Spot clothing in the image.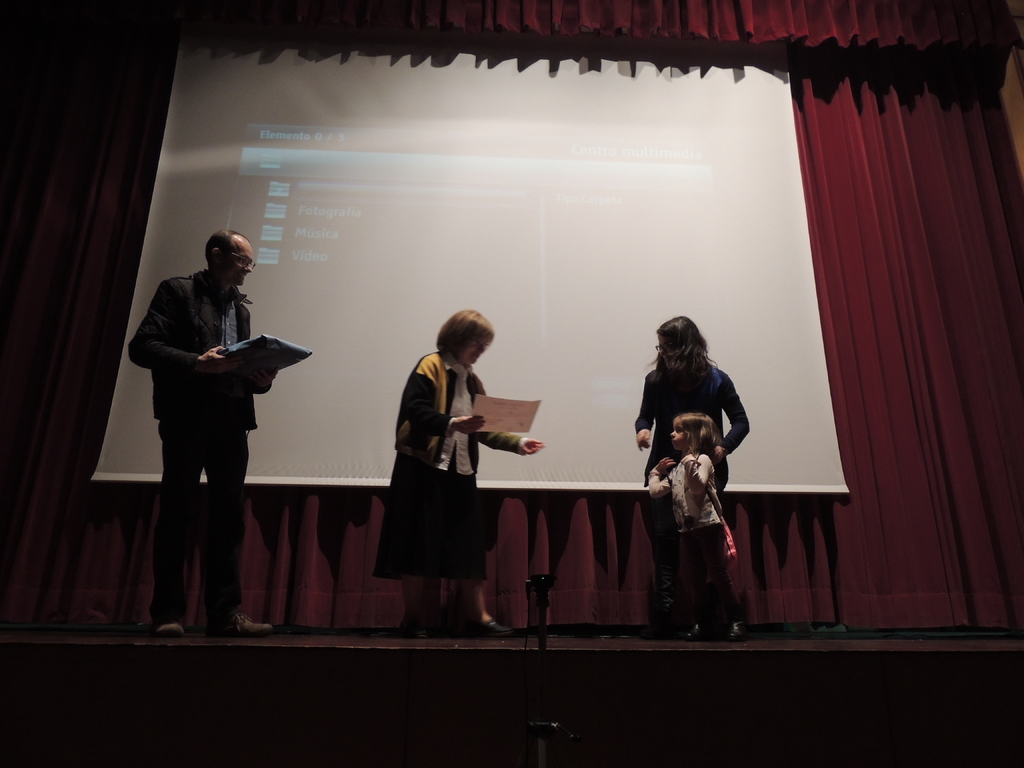
clothing found at 396 347 498 579.
